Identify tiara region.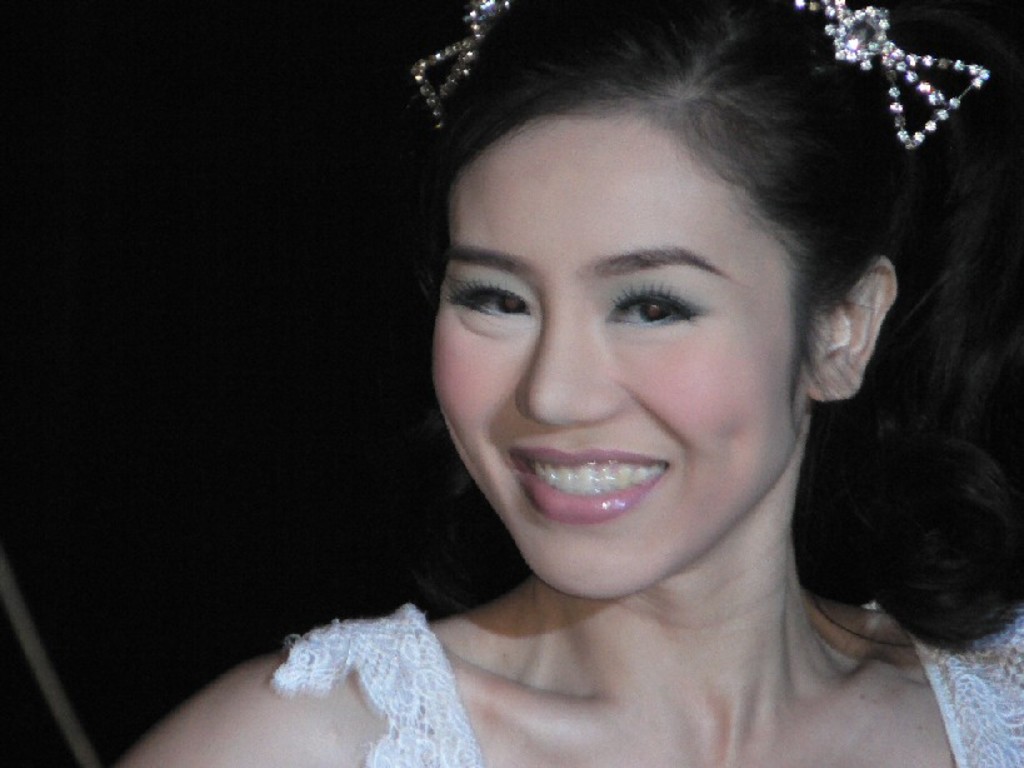
Region: bbox=[411, 0, 989, 150].
